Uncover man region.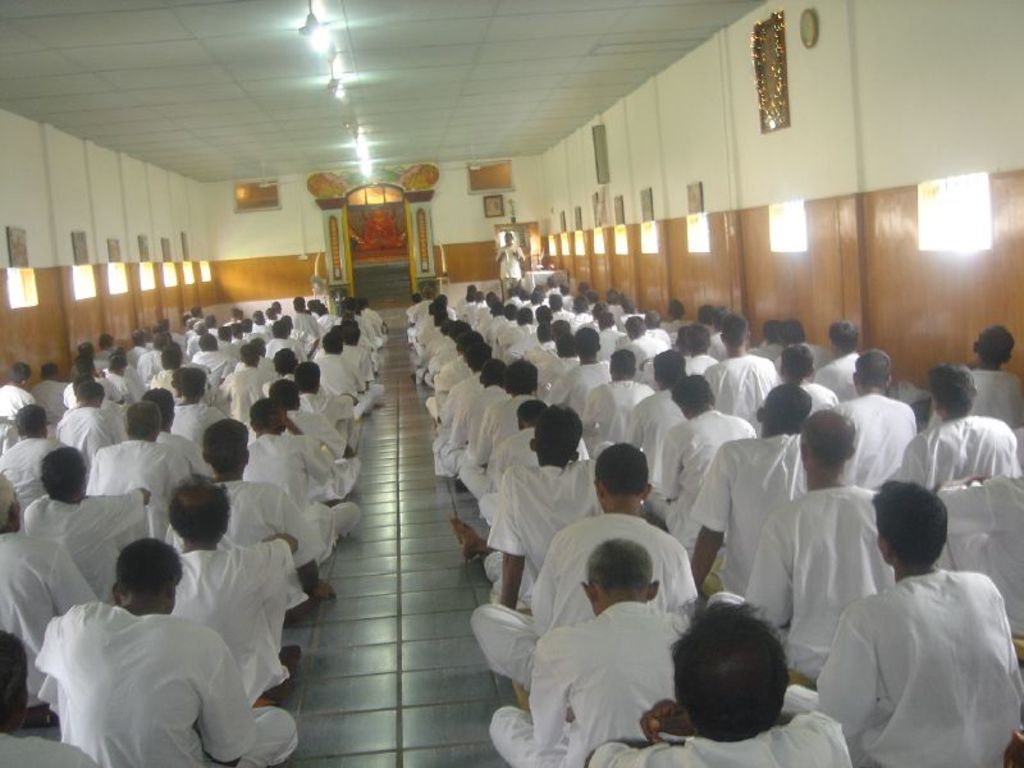
Uncovered: [x1=628, y1=347, x2=692, y2=488].
